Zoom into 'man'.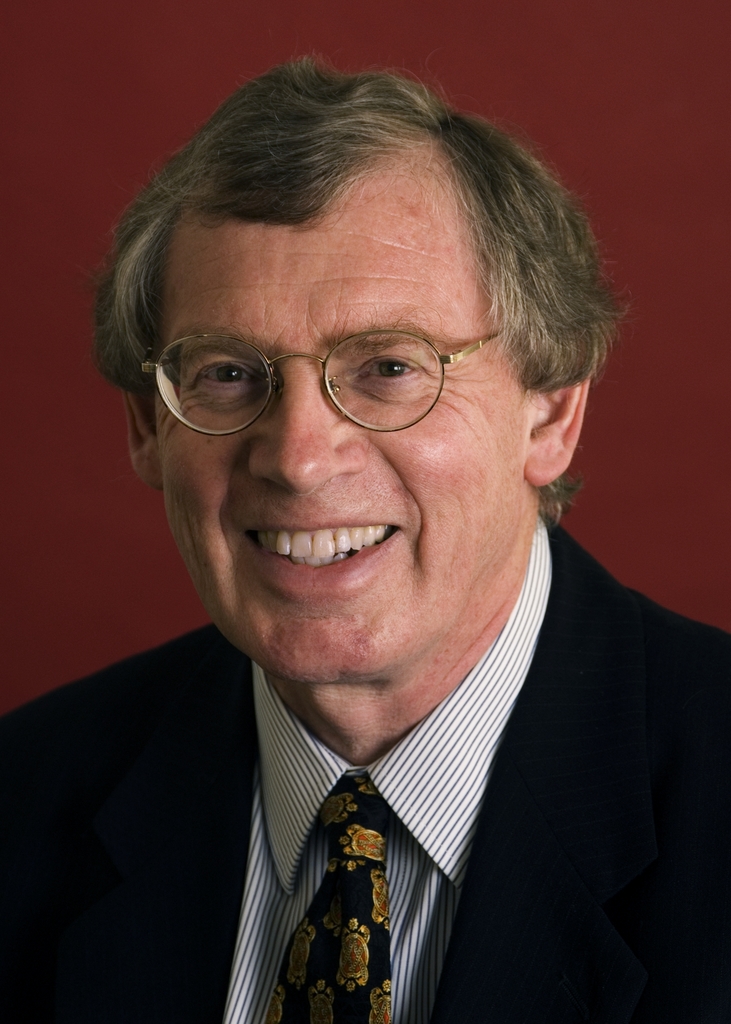
Zoom target: 6, 122, 727, 1009.
